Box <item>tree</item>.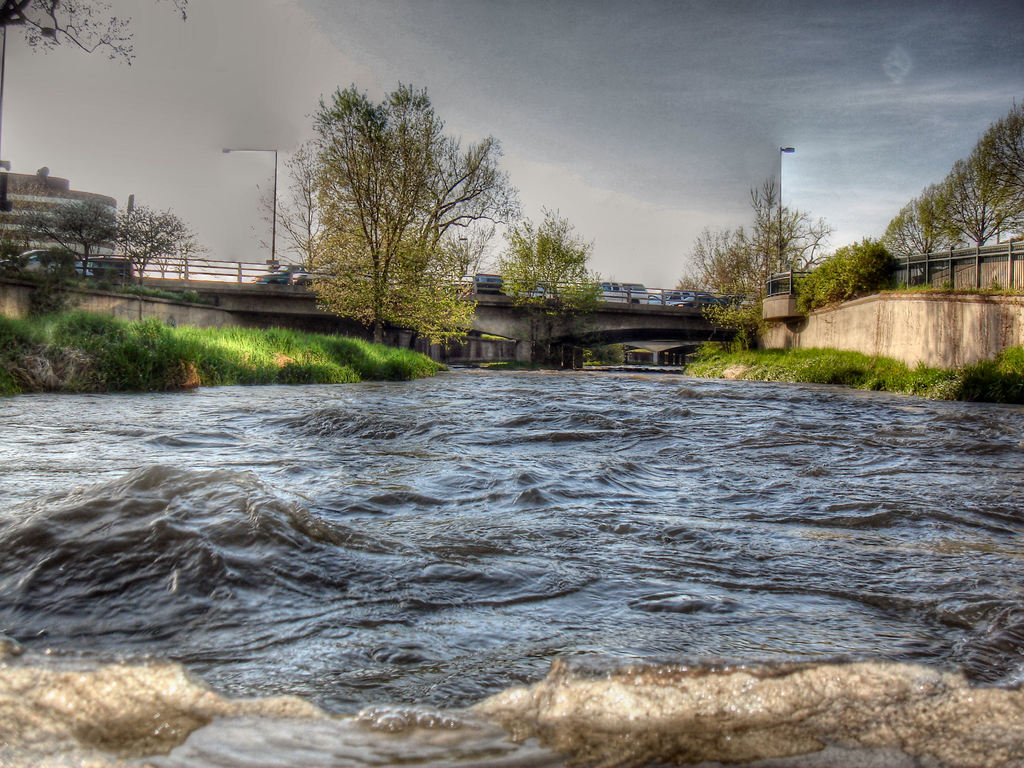
box=[0, 0, 138, 66].
